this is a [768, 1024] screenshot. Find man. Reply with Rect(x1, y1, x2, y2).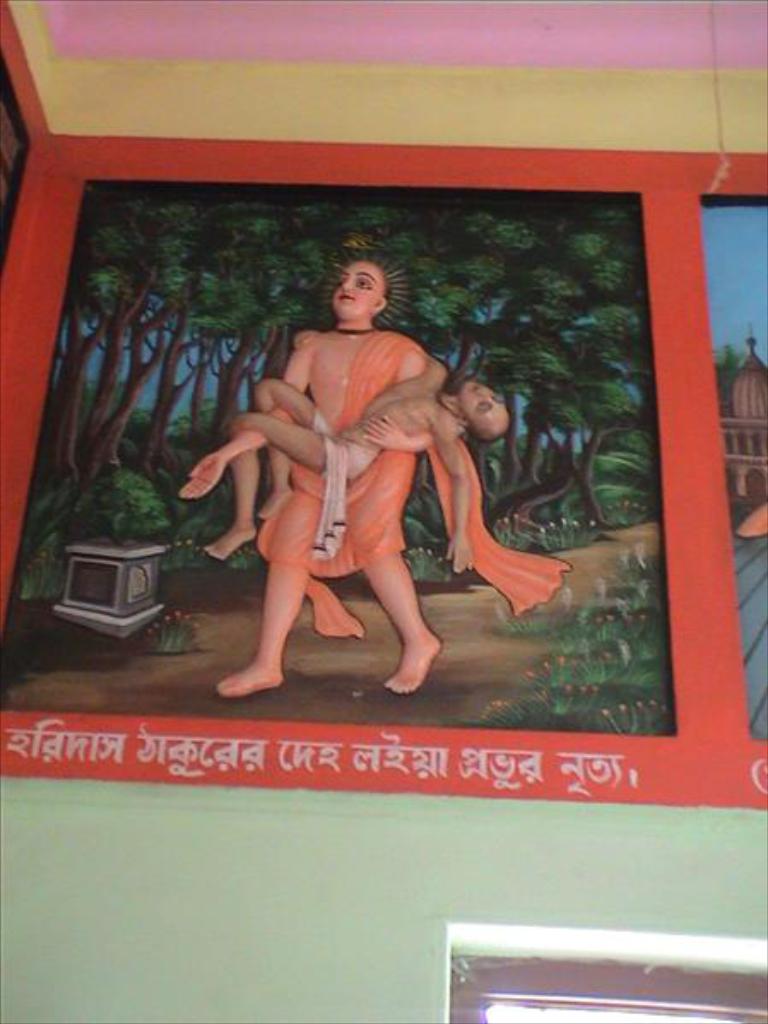
Rect(183, 340, 518, 590).
